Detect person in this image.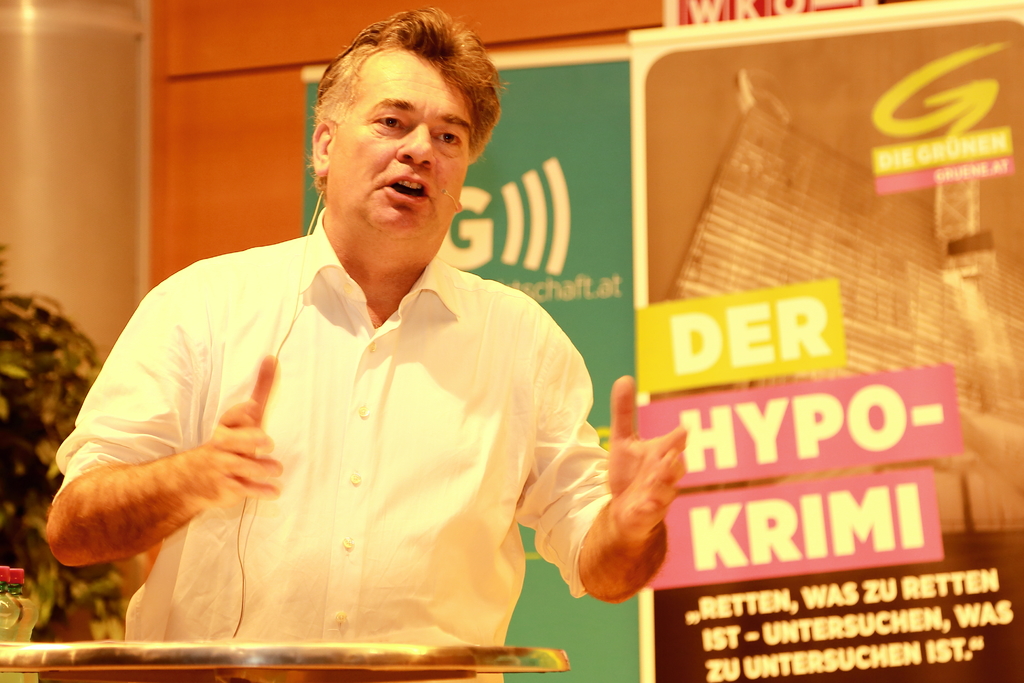
Detection: bbox=[70, 41, 657, 664].
